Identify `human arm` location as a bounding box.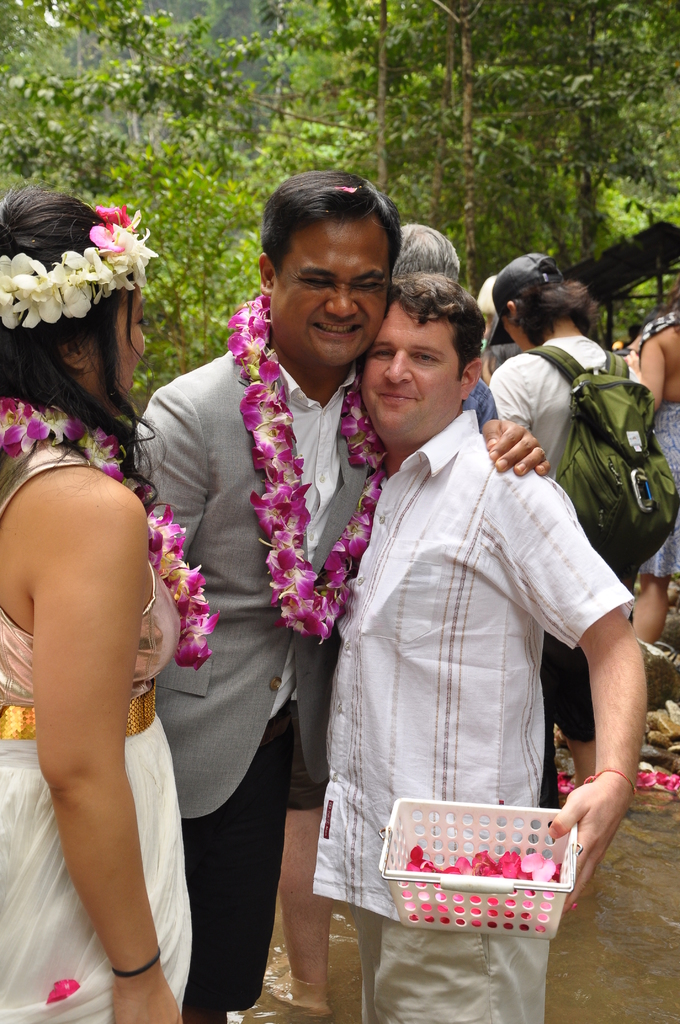
x1=490, y1=412, x2=553, y2=478.
